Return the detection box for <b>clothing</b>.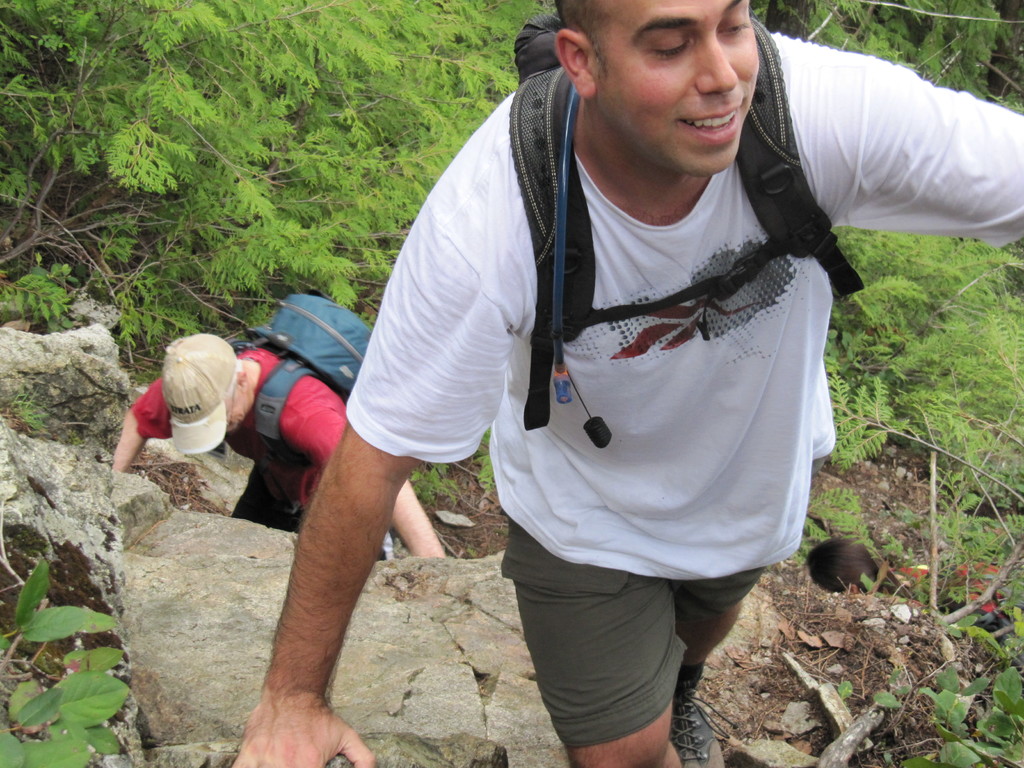
x1=346, y1=18, x2=1023, y2=764.
